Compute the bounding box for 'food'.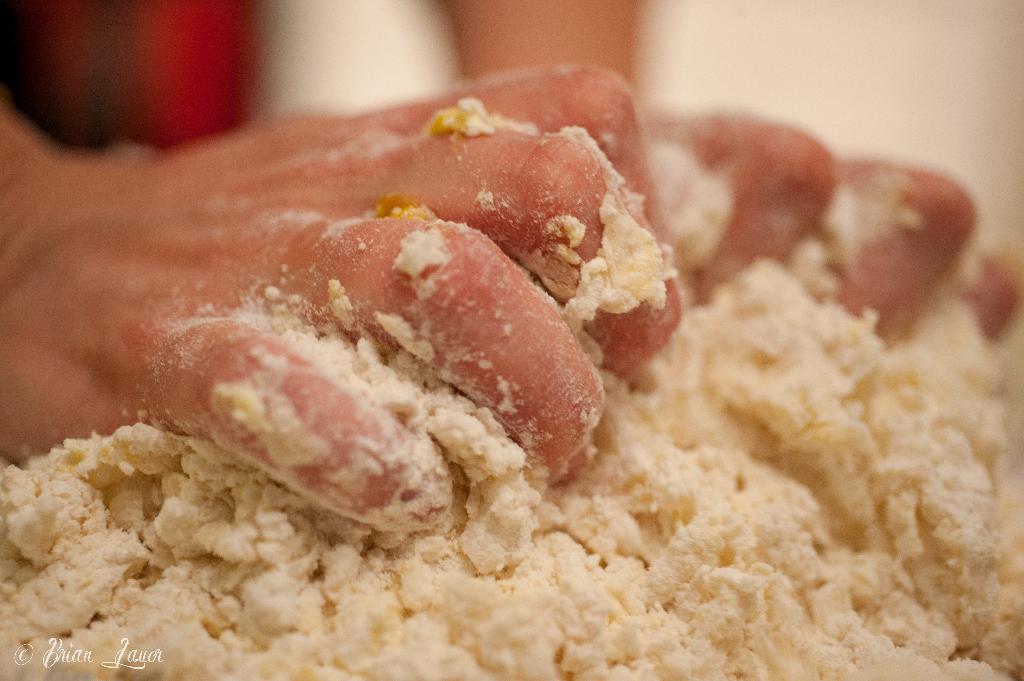
pyautogui.locateOnScreen(0, 98, 1023, 680).
